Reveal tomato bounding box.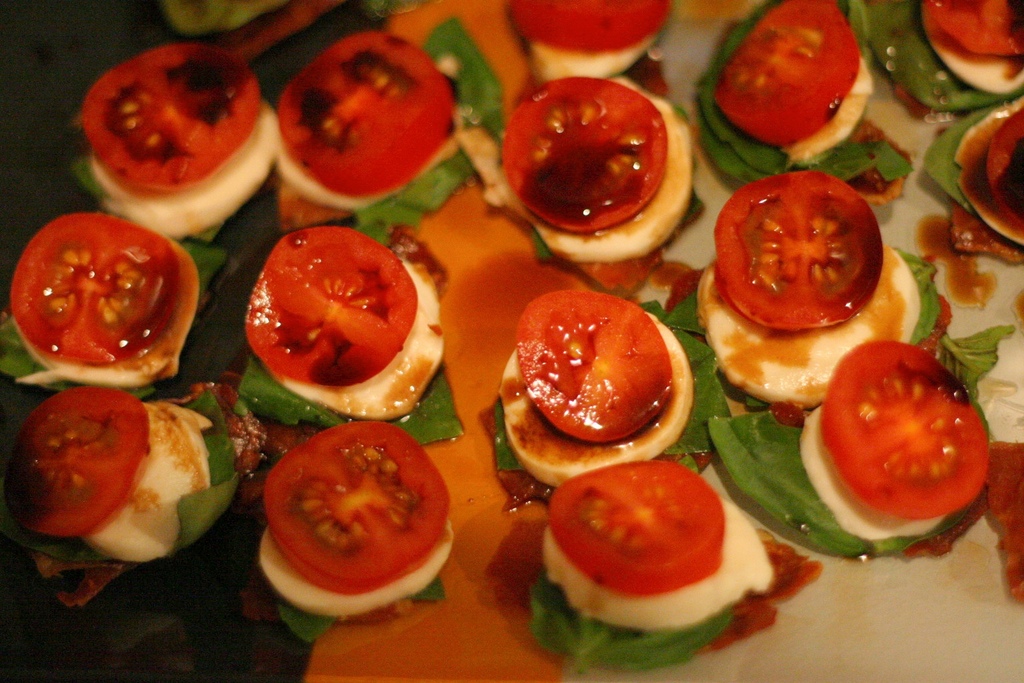
Revealed: bbox=(714, 0, 863, 141).
